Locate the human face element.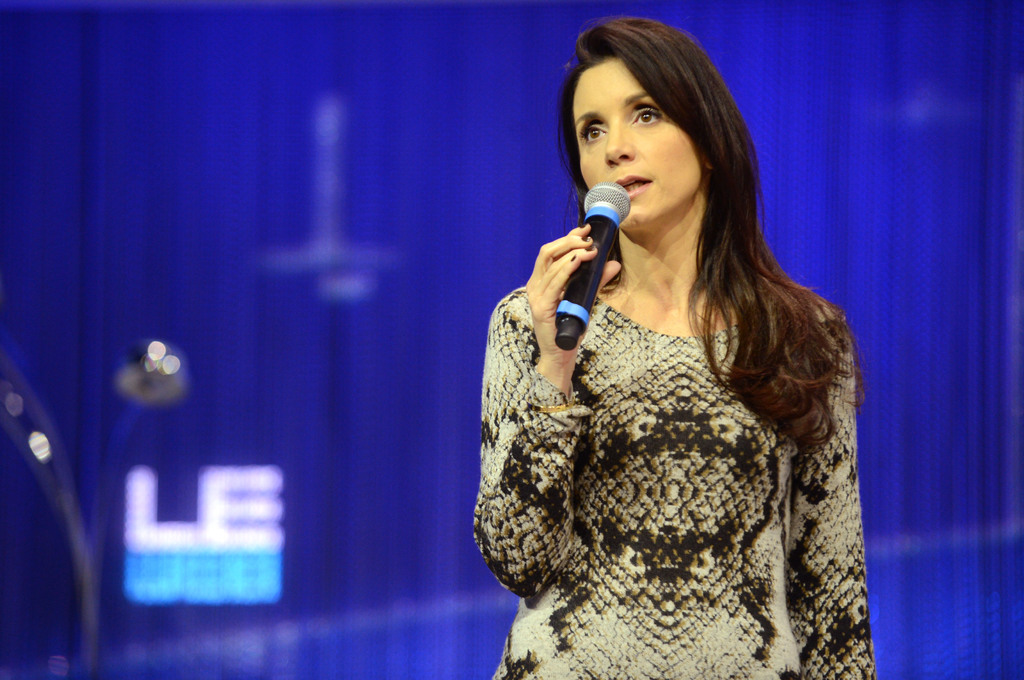
Element bbox: <box>580,56,700,229</box>.
